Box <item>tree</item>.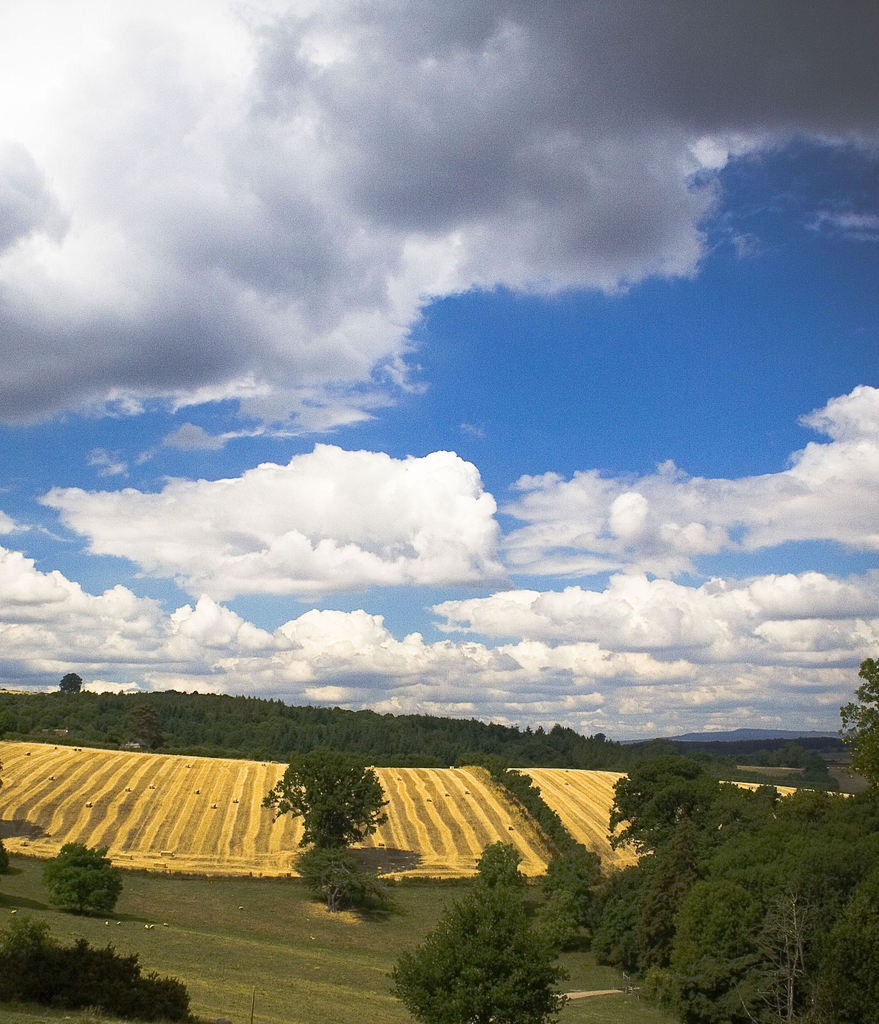
pyautogui.locateOnScreen(59, 672, 80, 704).
